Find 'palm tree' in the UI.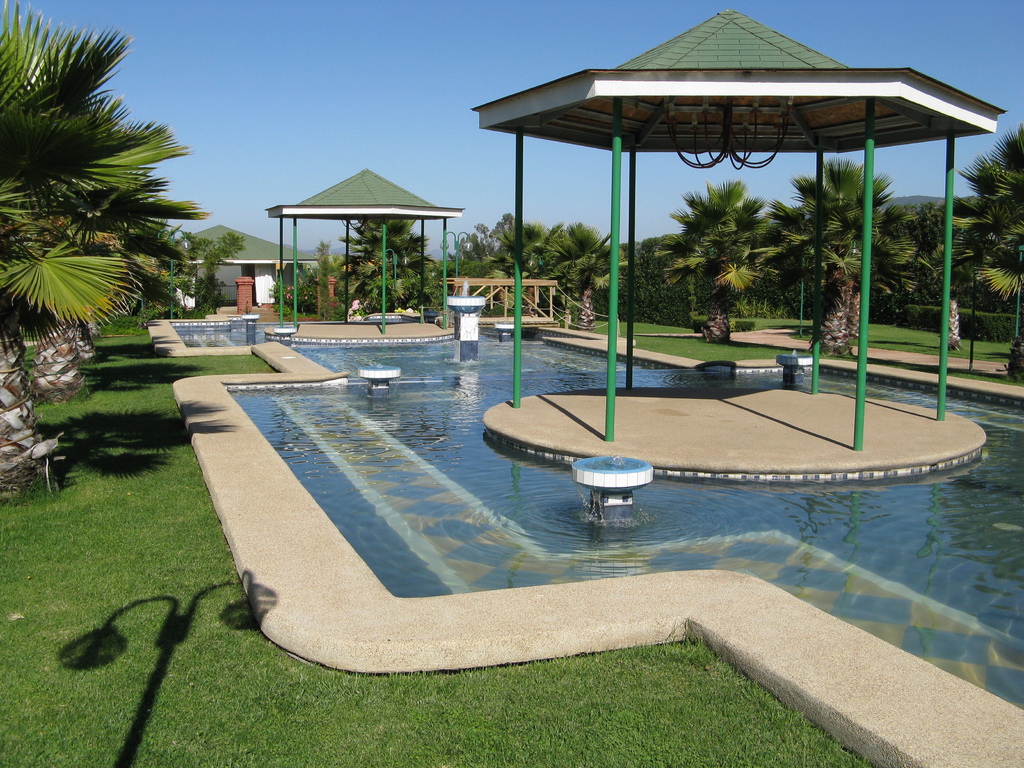
UI element at [952,118,1023,401].
